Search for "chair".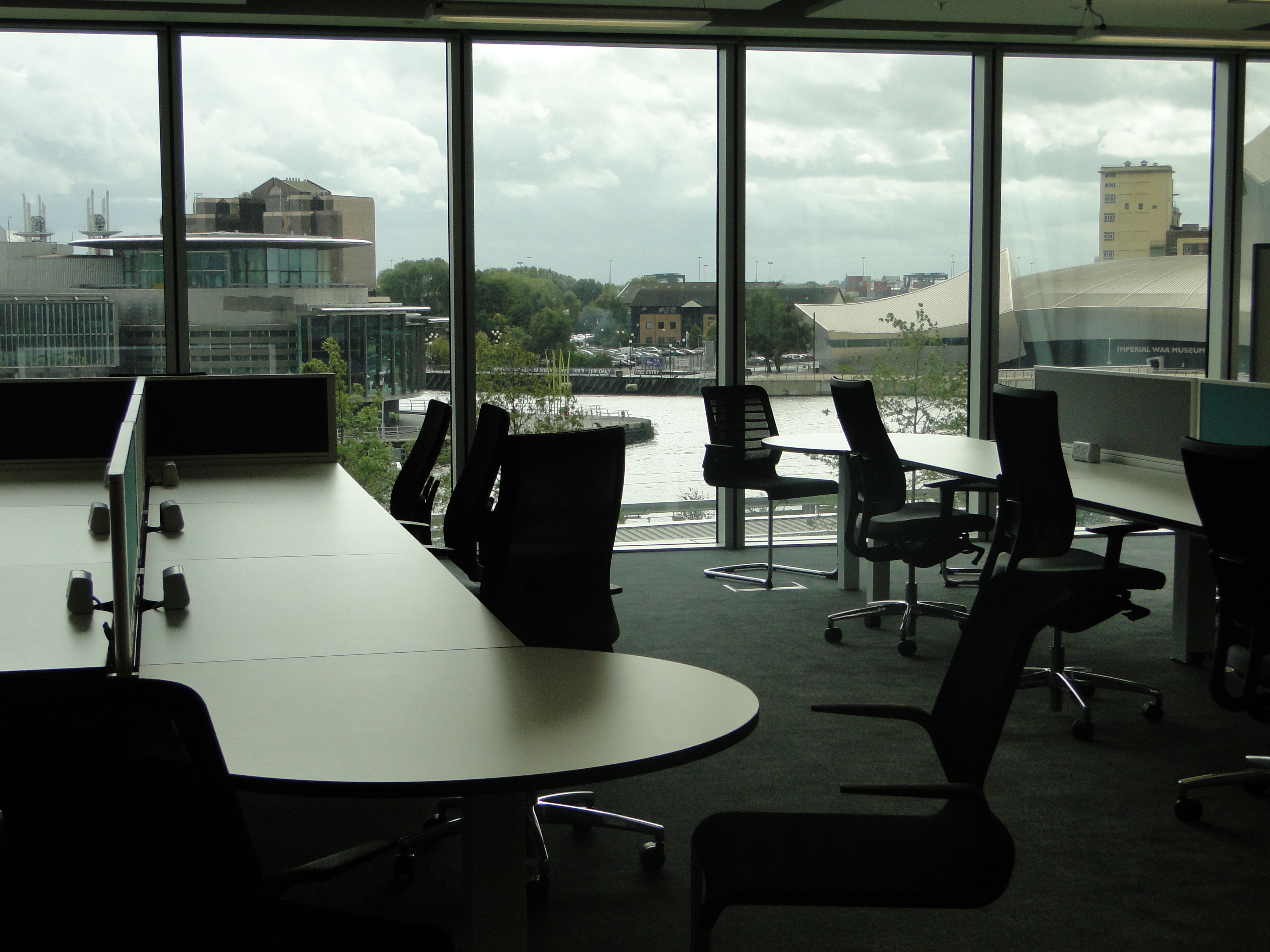
Found at {"left": 254, "top": 211, "right": 391, "bottom": 349}.
